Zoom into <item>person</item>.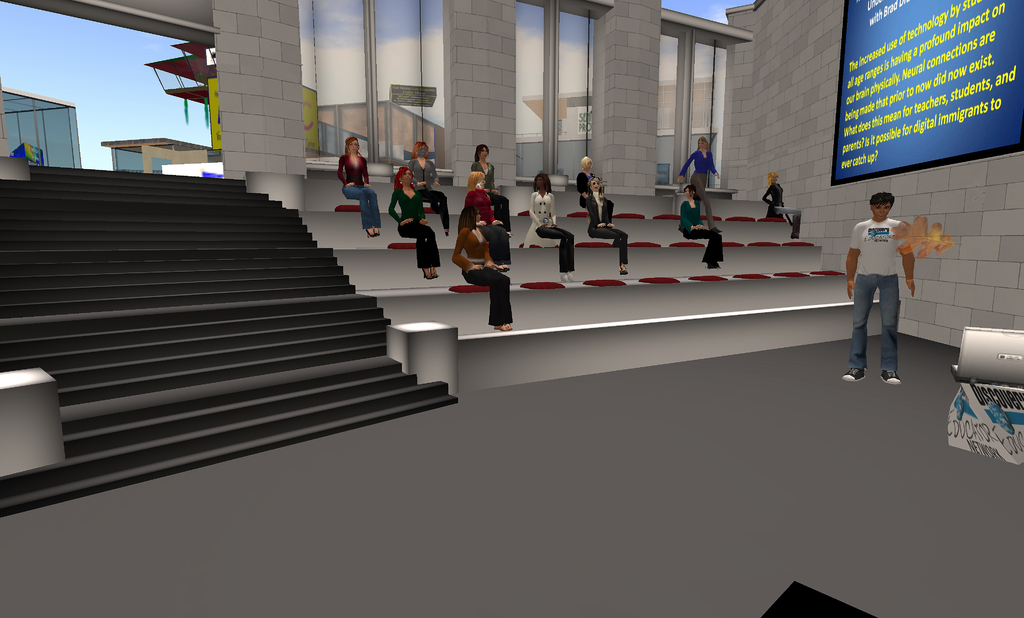
Zoom target: BBox(677, 135, 723, 229).
